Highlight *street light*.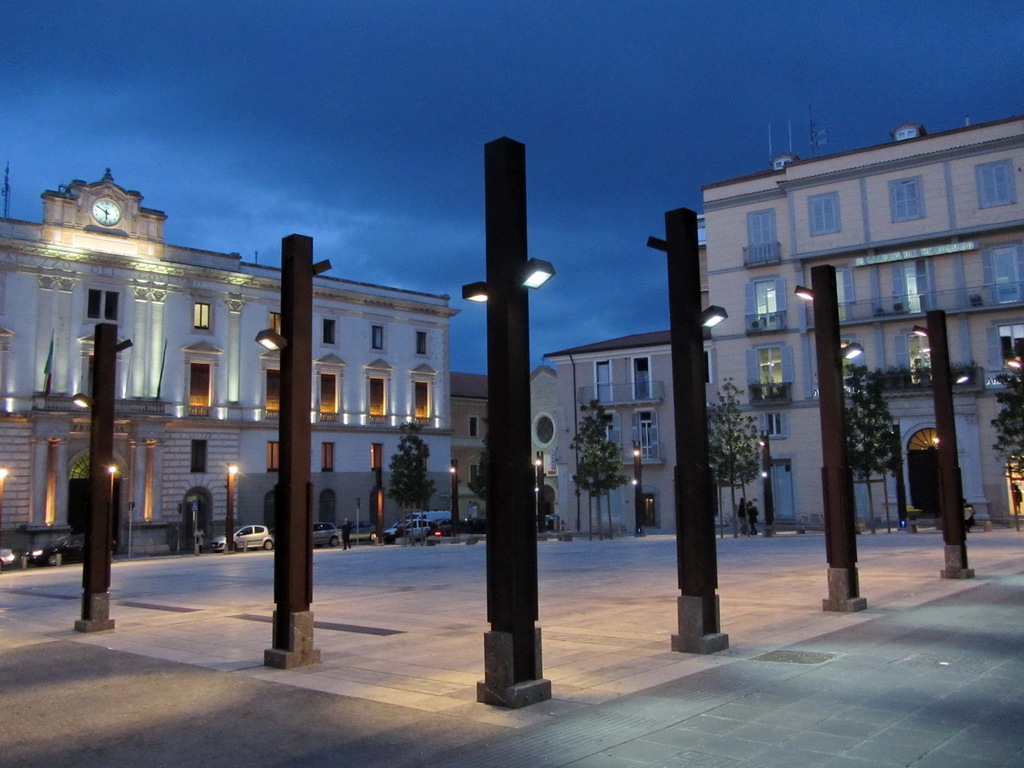
Highlighted region: {"left": 223, "top": 464, "right": 243, "bottom": 554}.
